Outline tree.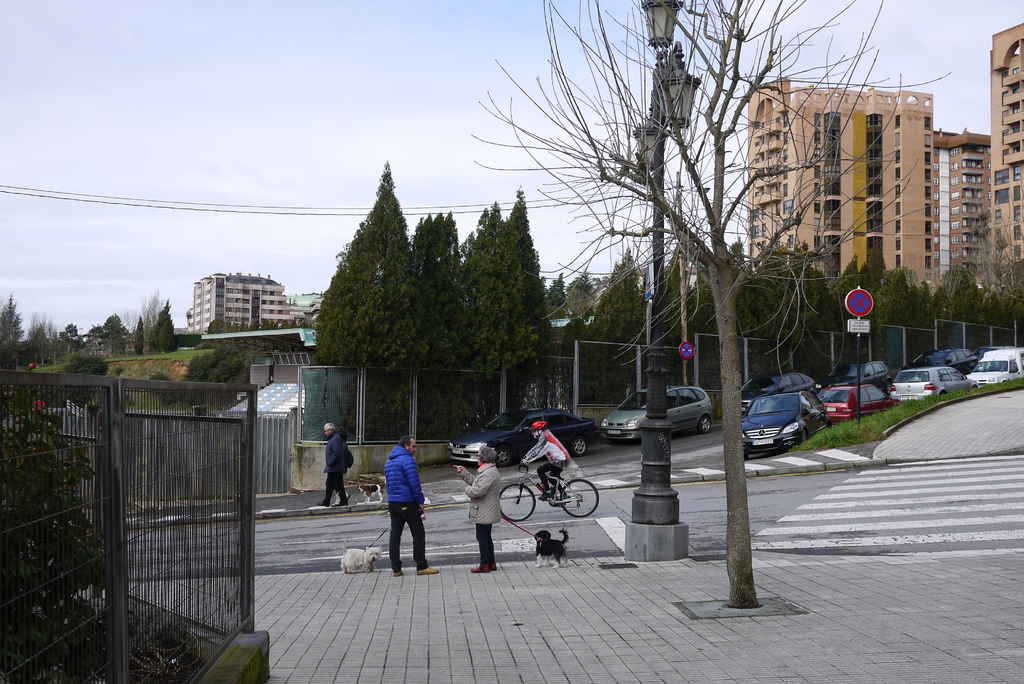
Outline: BBox(152, 291, 178, 360).
